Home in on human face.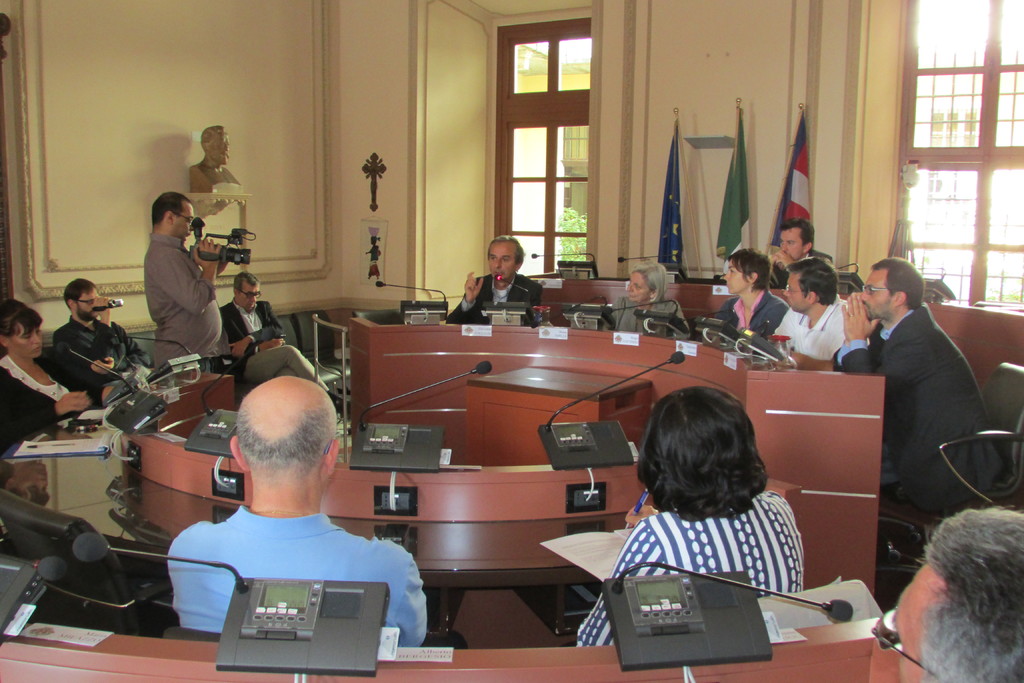
Homed in at <bbox>860, 268, 894, 319</bbox>.
